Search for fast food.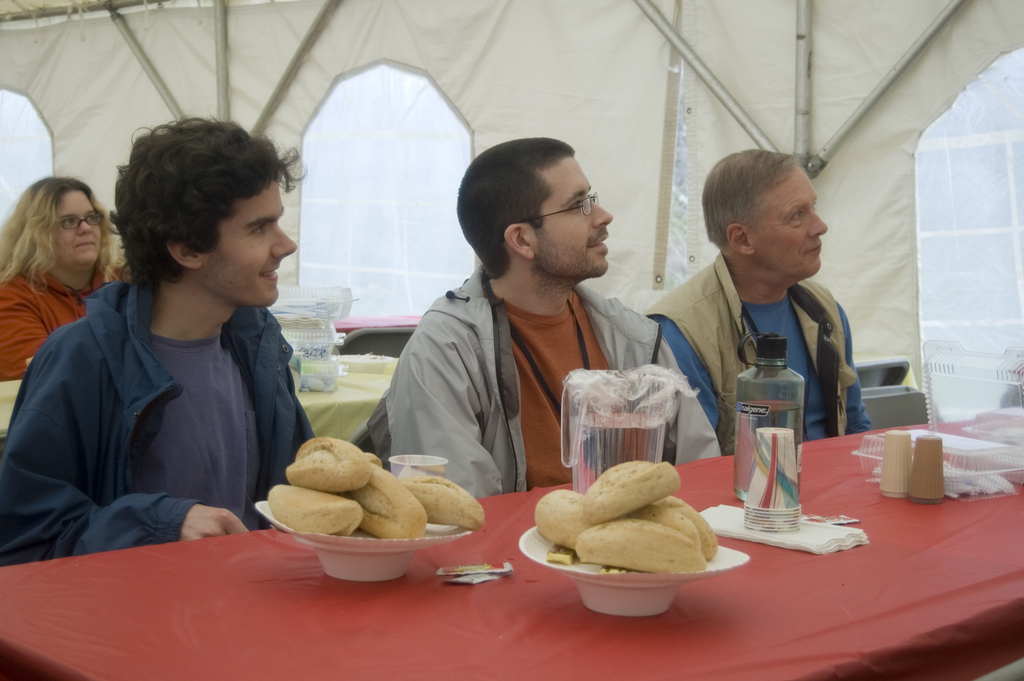
Found at BBox(397, 470, 494, 532).
